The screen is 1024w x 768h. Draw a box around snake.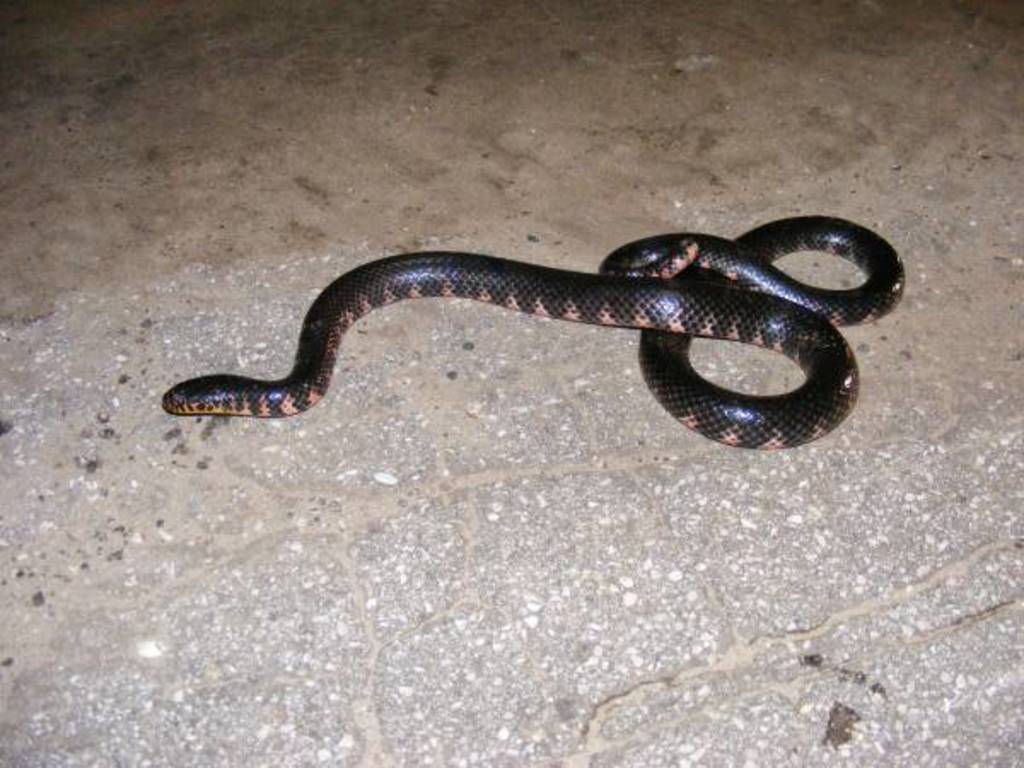
{"left": 157, "top": 205, "right": 905, "bottom": 447}.
